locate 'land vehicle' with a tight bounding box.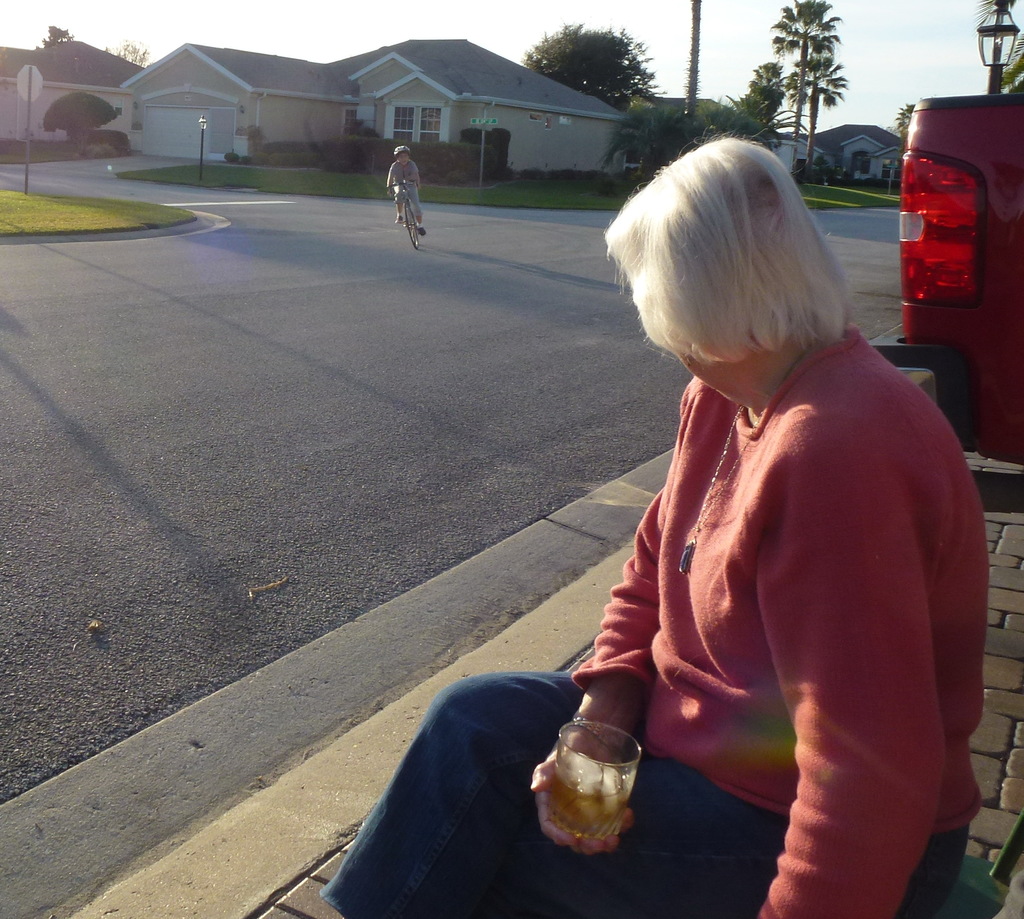
locate(880, 67, 1021, 397).
